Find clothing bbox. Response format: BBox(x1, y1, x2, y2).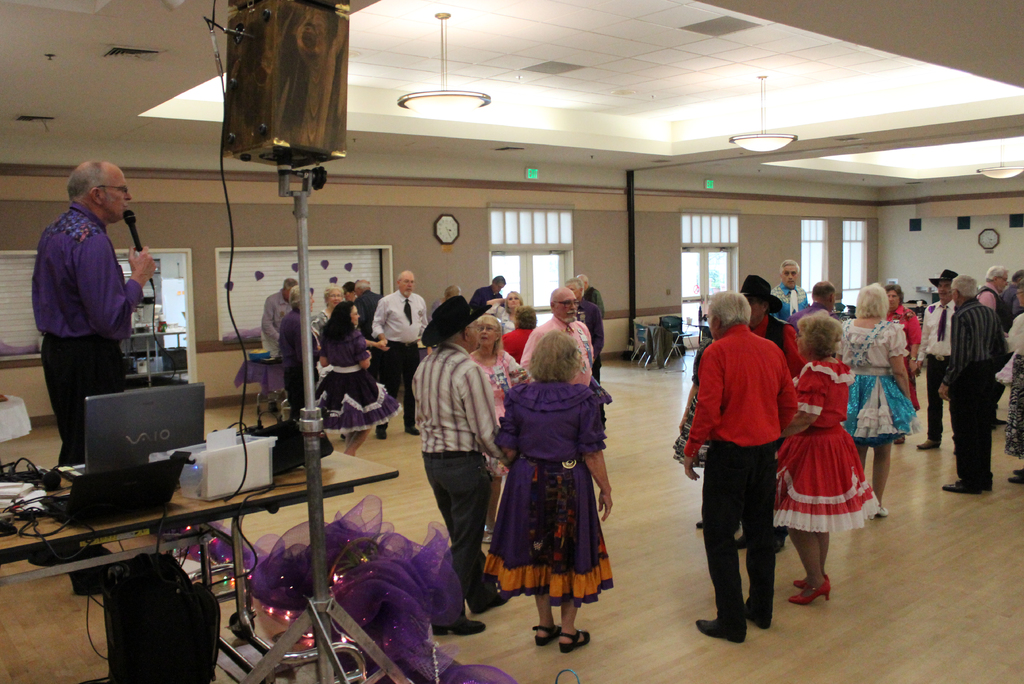
BBox(472, 283, 507, 316).
